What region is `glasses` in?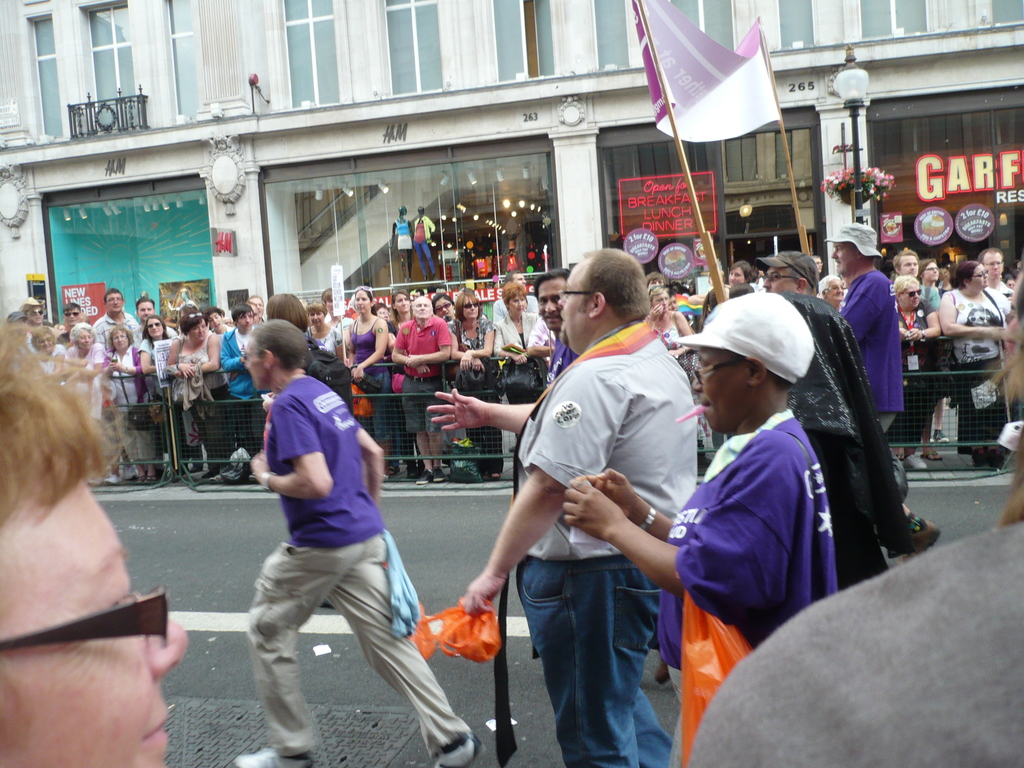
l=923, t=264, r=940, b=273.
